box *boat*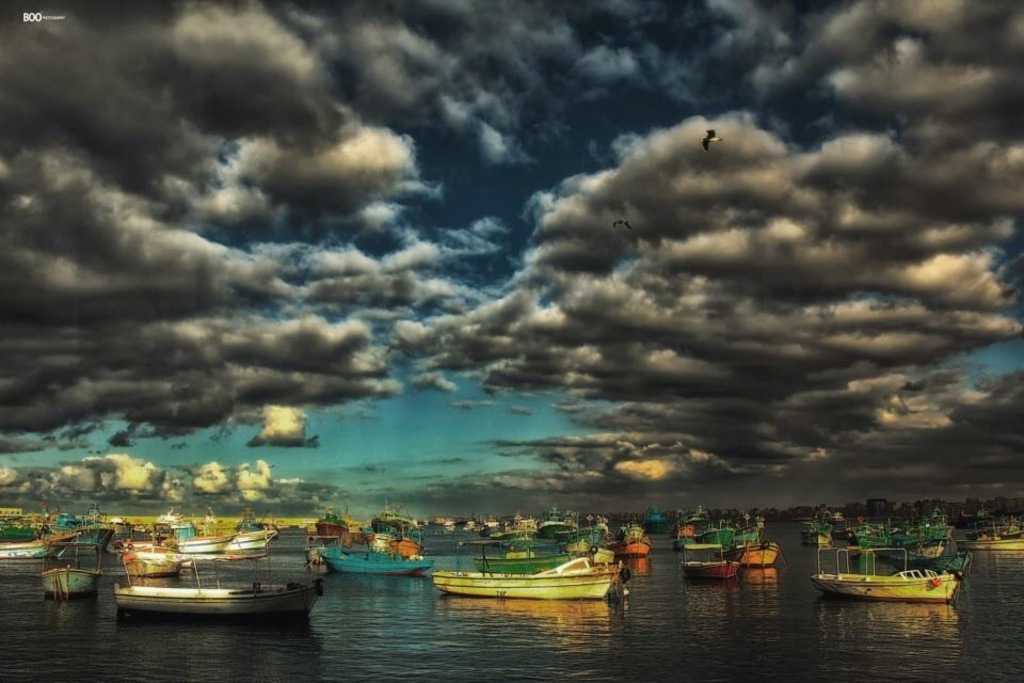
{"x1": 222, "y1": 523, "x2": 281, "y2": 555}
